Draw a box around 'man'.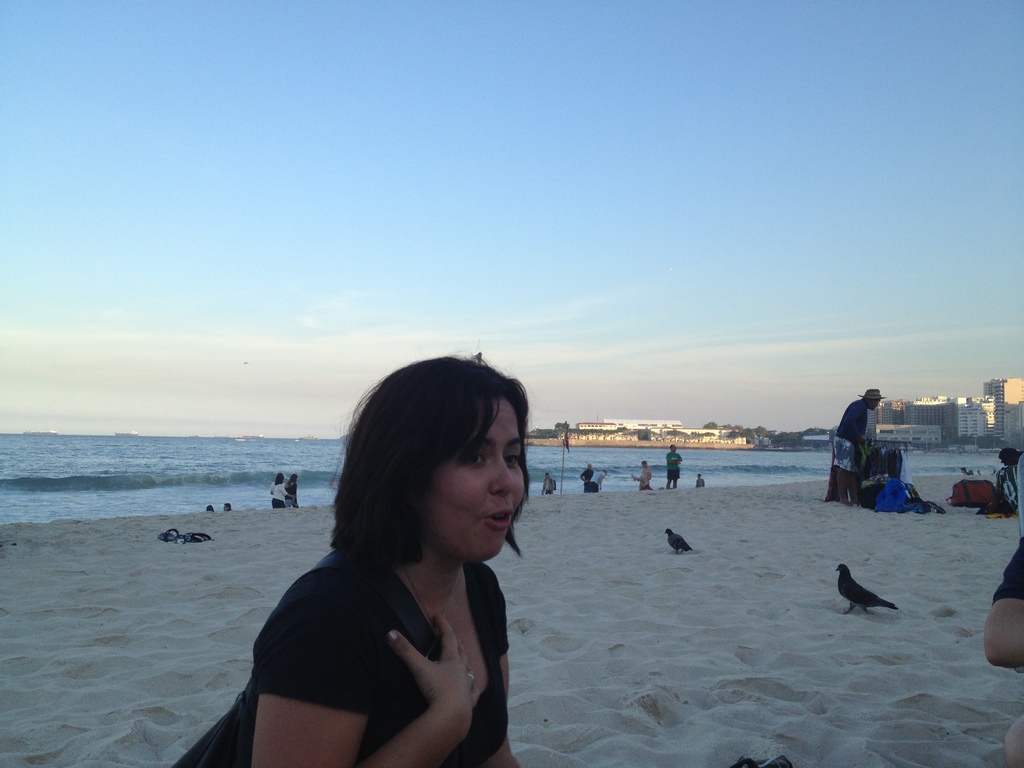
x1=828, y1=388, x2=883, y2=508.
